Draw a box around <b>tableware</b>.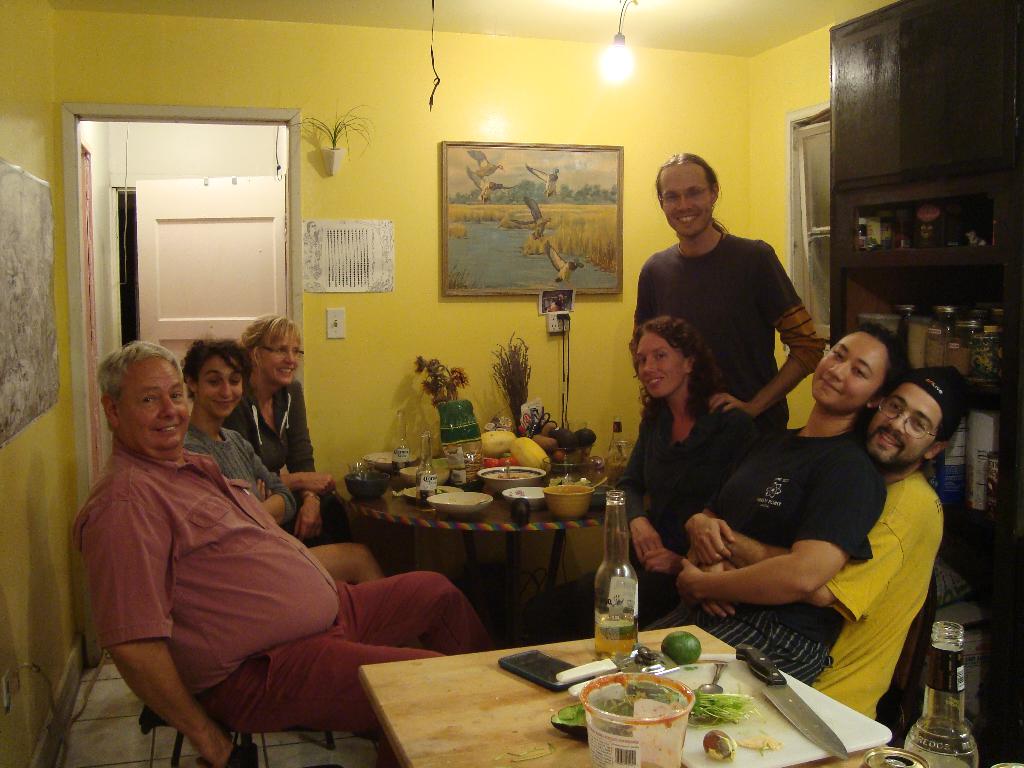
<box>347,471,393,499</box>.
